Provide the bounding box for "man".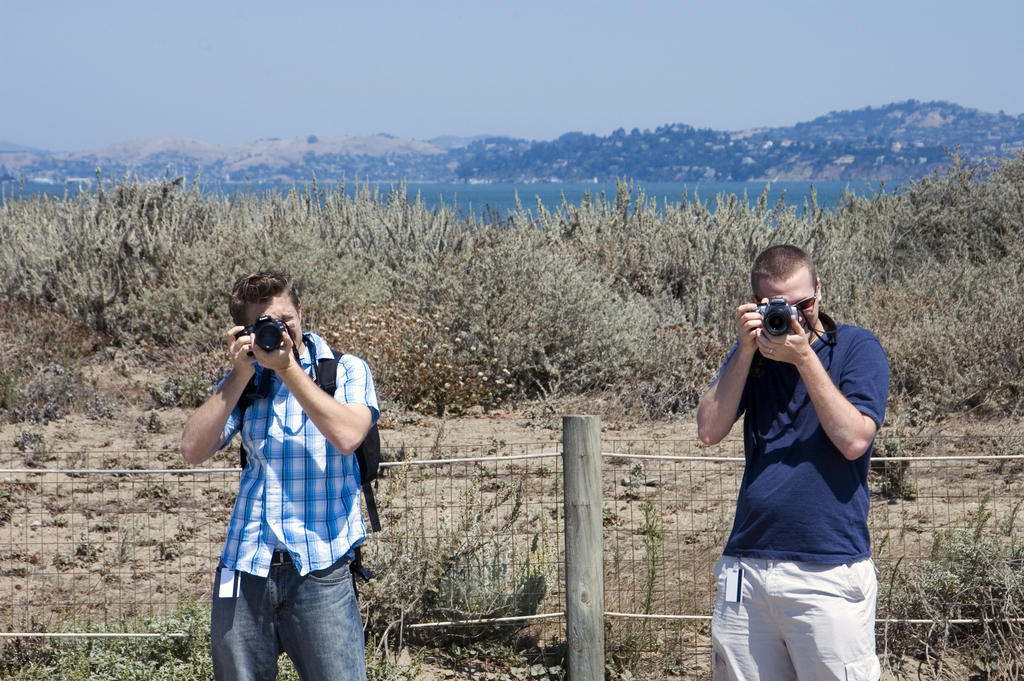
{"x1": 179, "y1": 269, "x2": 400, "y2": 680}.
